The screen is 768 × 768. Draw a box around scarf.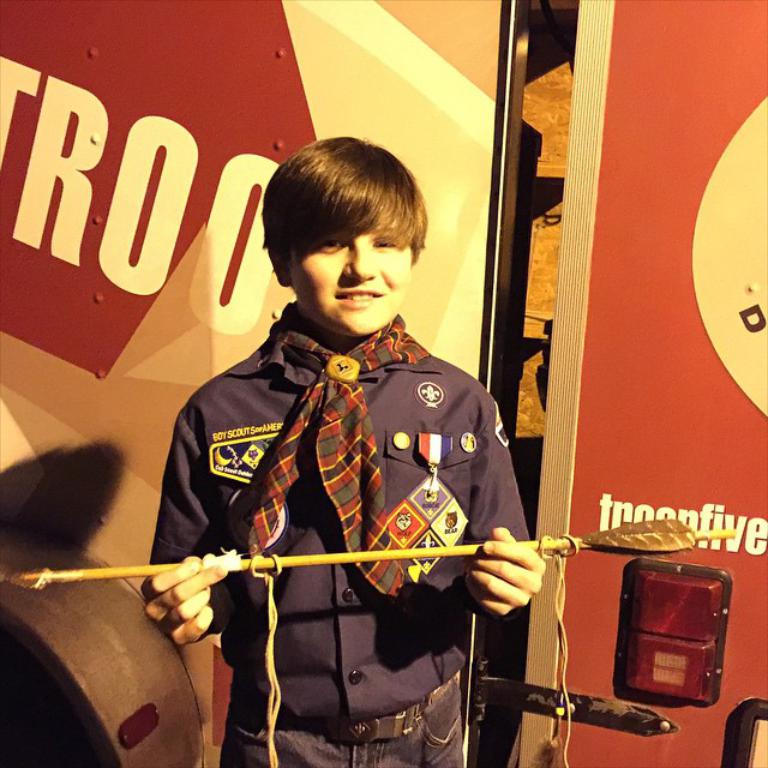
{"left": 228, "top": 293, "right": 438, "bottom": 594}.
